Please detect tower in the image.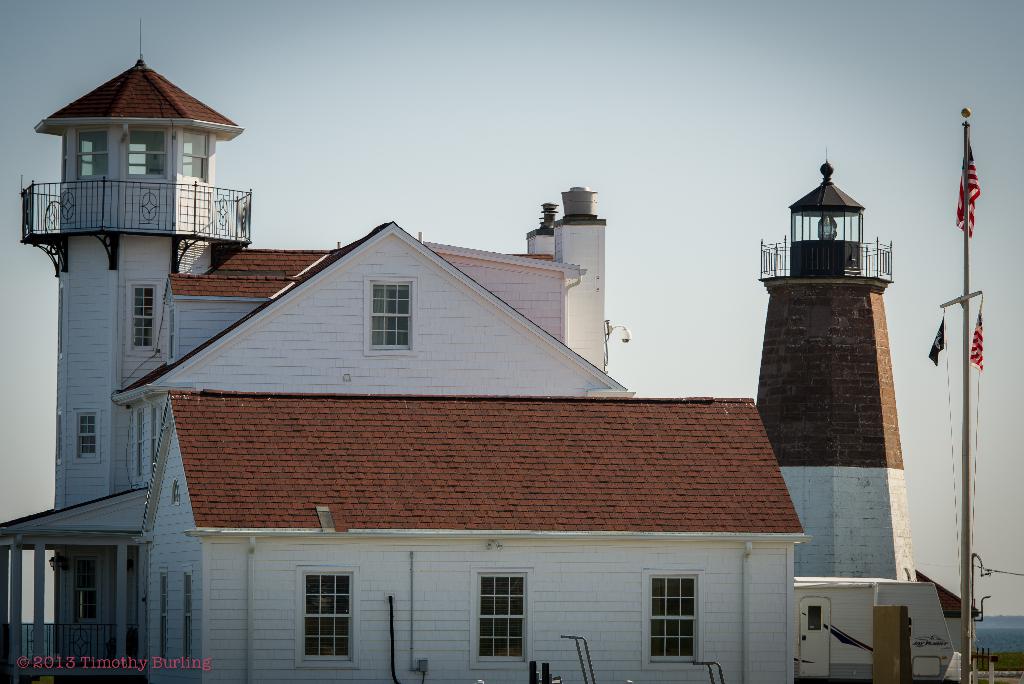
x1=762 y1=167 x2=917 y2=569.
